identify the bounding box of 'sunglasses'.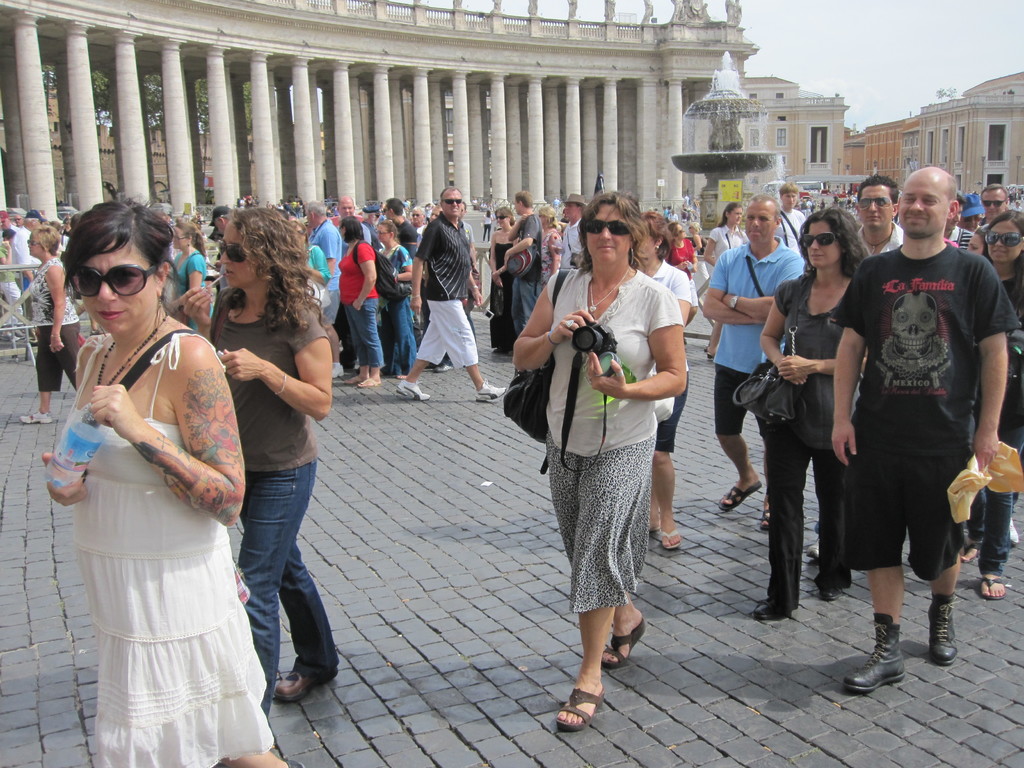
l=496, t=214, r=508, b=220.
